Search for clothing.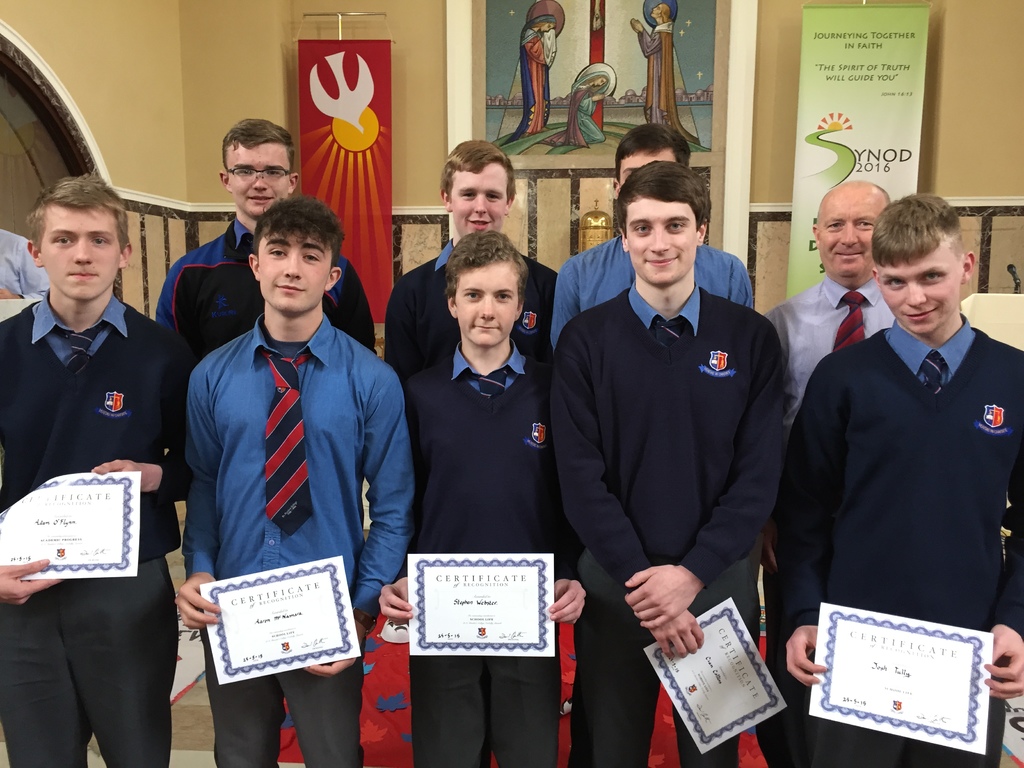
Found at locate(155, 212, 381, 351).
